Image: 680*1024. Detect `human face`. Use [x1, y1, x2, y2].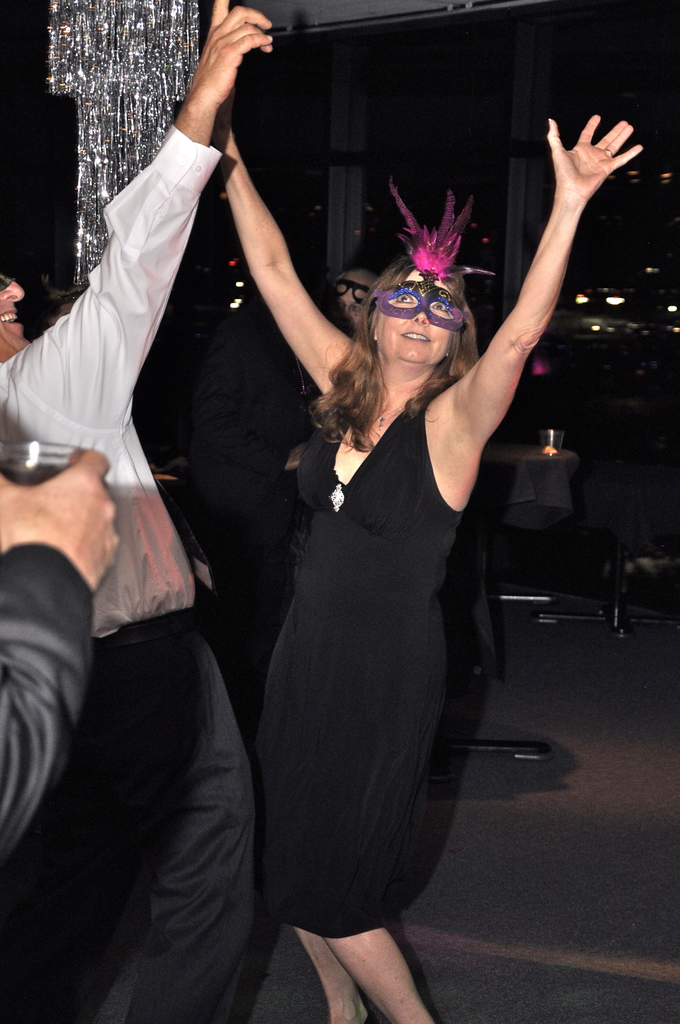
[336, 270, 376, 308].
